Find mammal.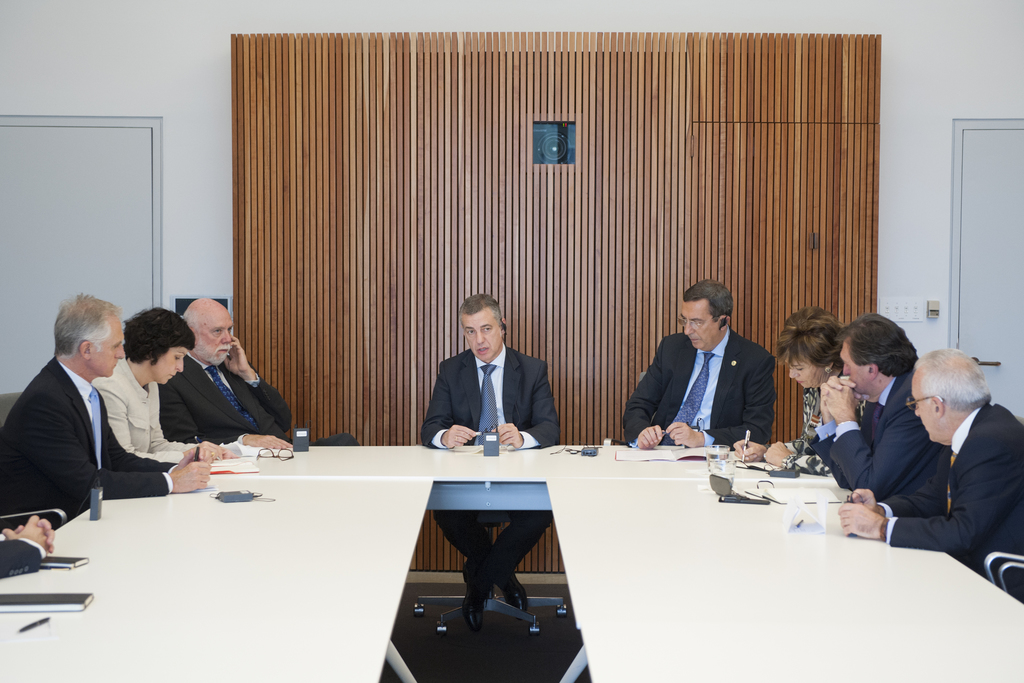
x1=93 y1=302 x2=236 y2=461.
